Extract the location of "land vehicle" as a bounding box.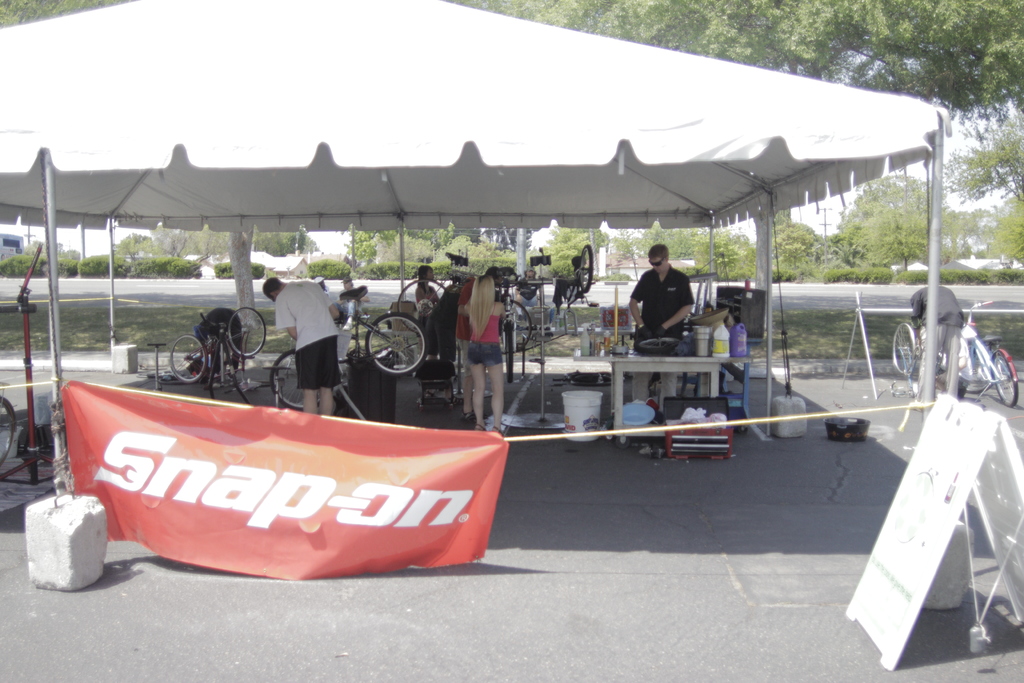
{"left": 957, "top": 295, "right": 1021, "bottom": 408}.
